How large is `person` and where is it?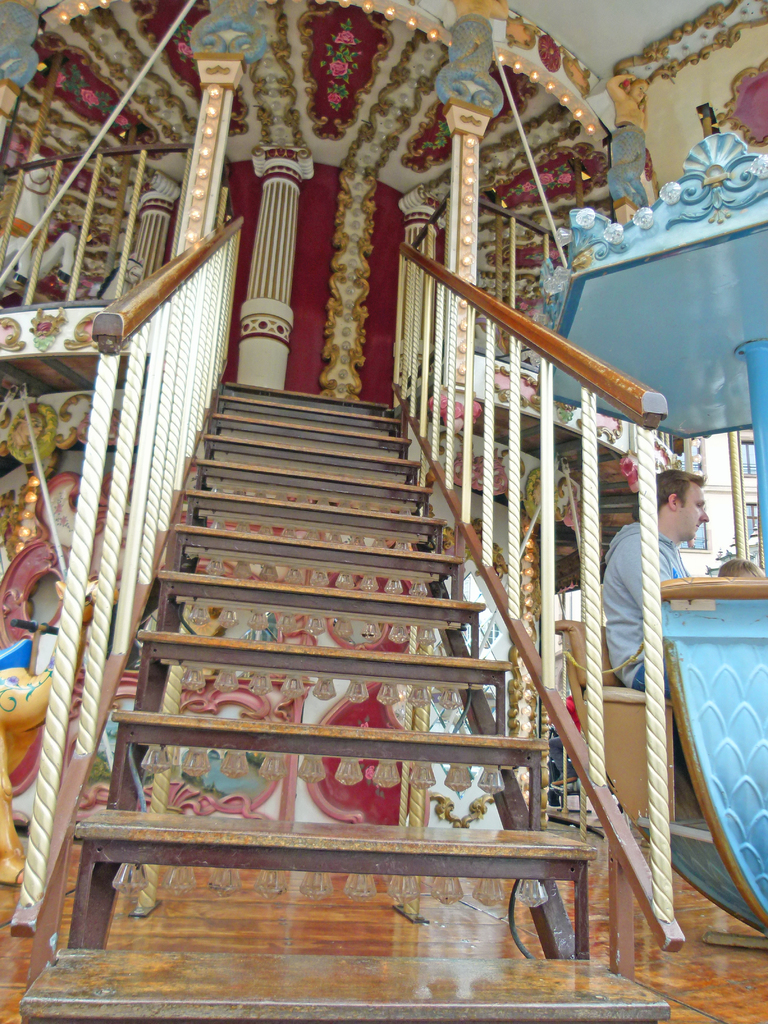
Bounding box: crop(602, 461, 701, 750).
